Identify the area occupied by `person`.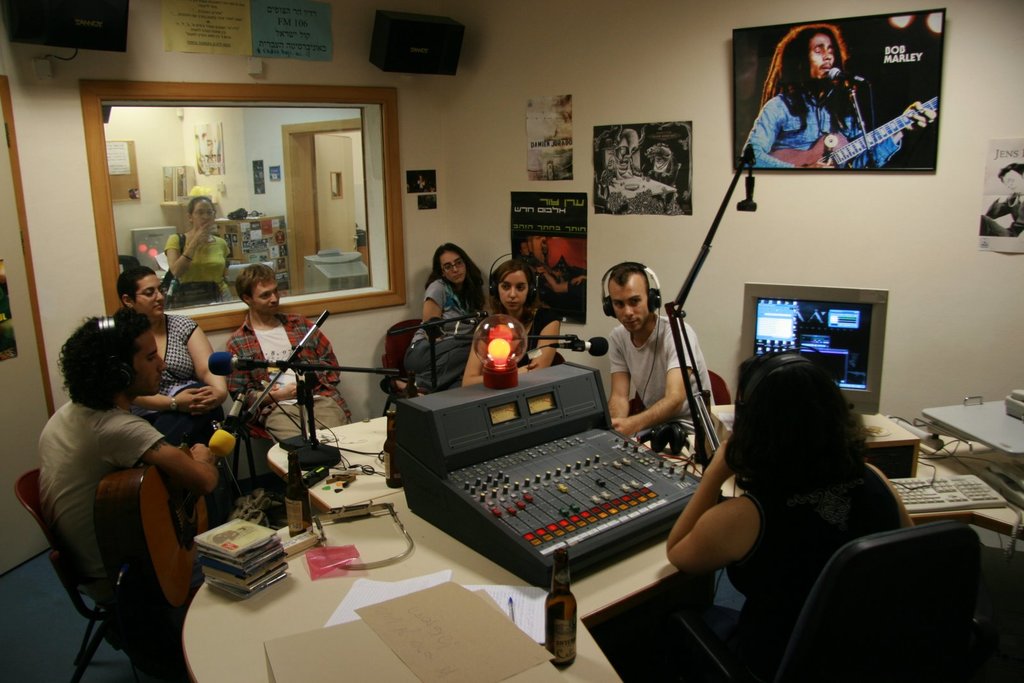
Area: [left=225, top=264, right=356, bottom=450].
